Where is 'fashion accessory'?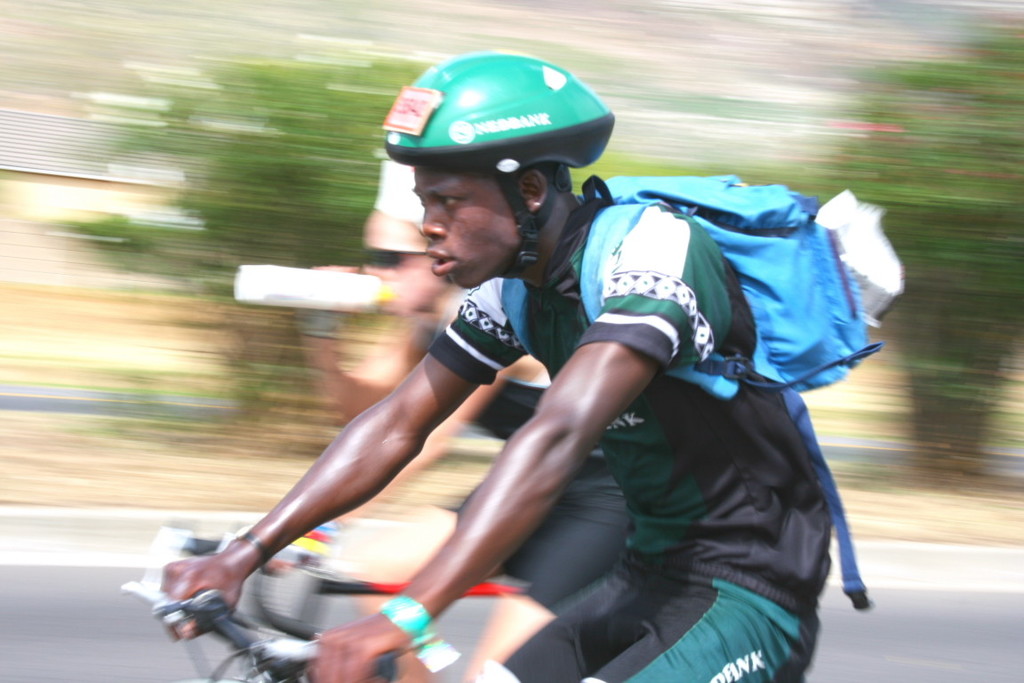
left=376, top=591, right=429, bottom=638.
